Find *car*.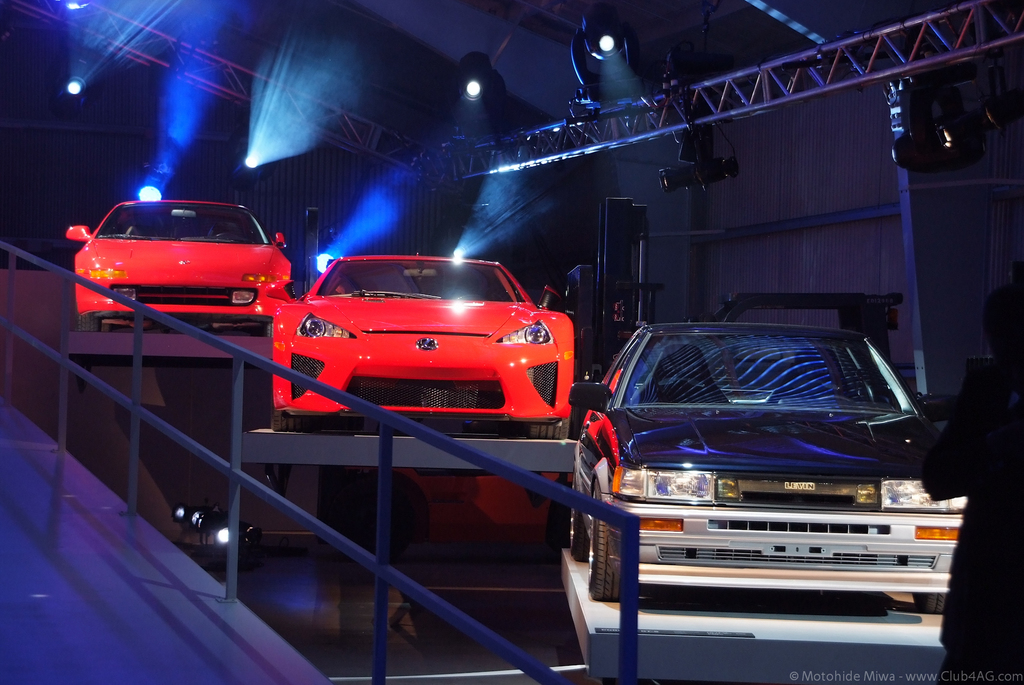
(65,200,297,332).
